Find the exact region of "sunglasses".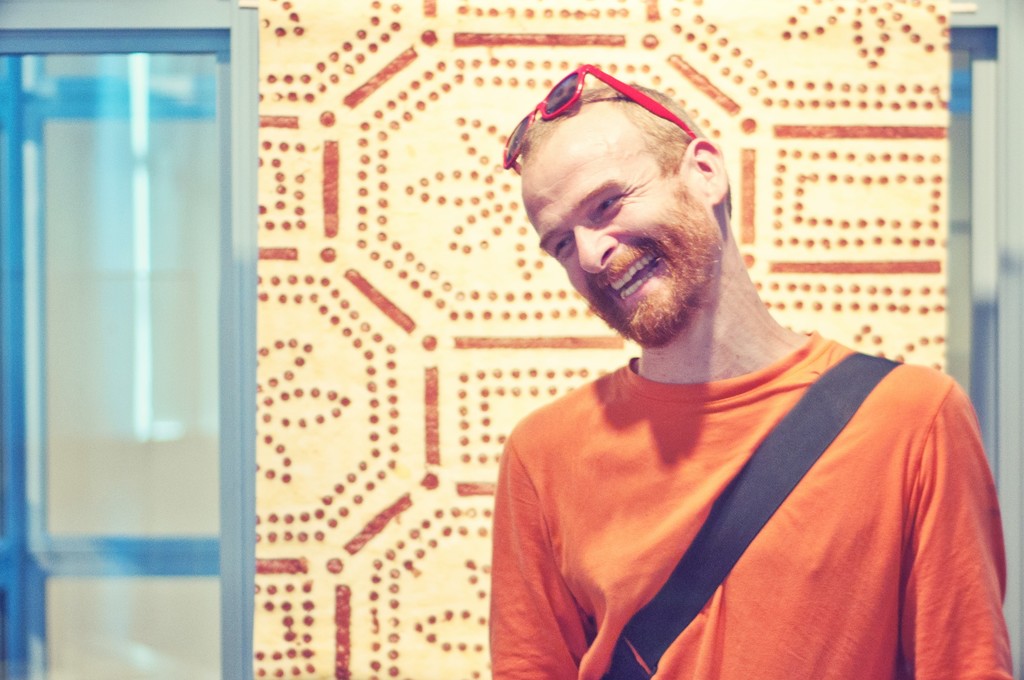
Exact region: bbox=(501, 63, 694, 174).
